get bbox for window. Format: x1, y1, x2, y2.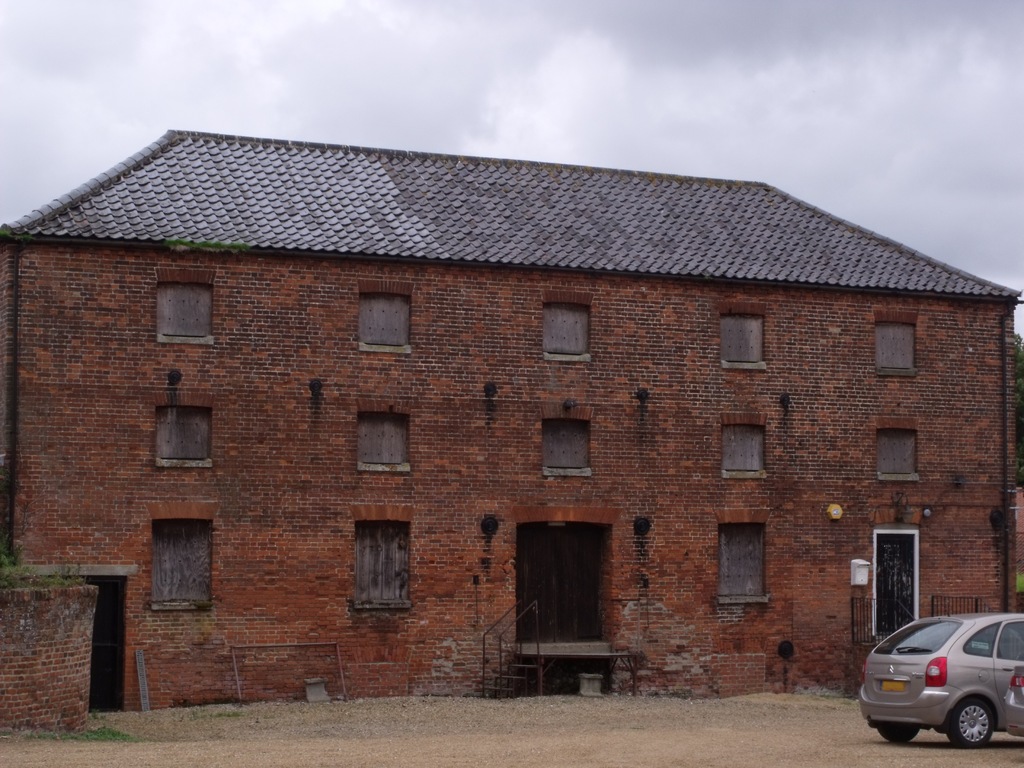
358, 409, 410, 472.
